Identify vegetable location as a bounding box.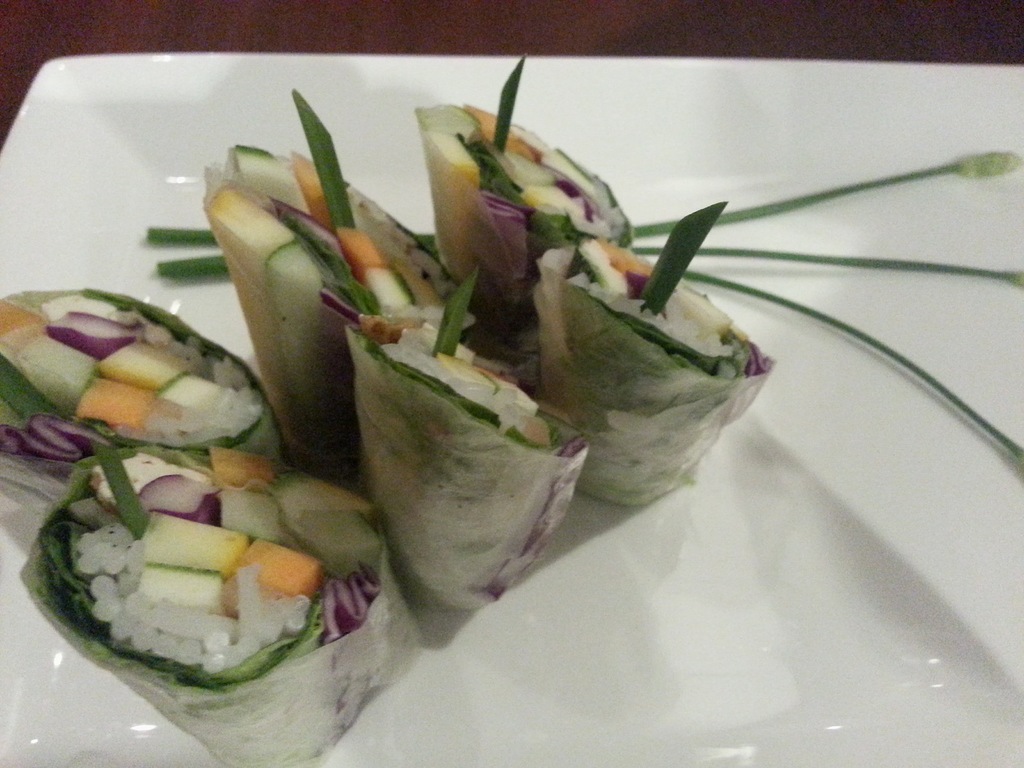
rect(683, 274, 1023, 474).
